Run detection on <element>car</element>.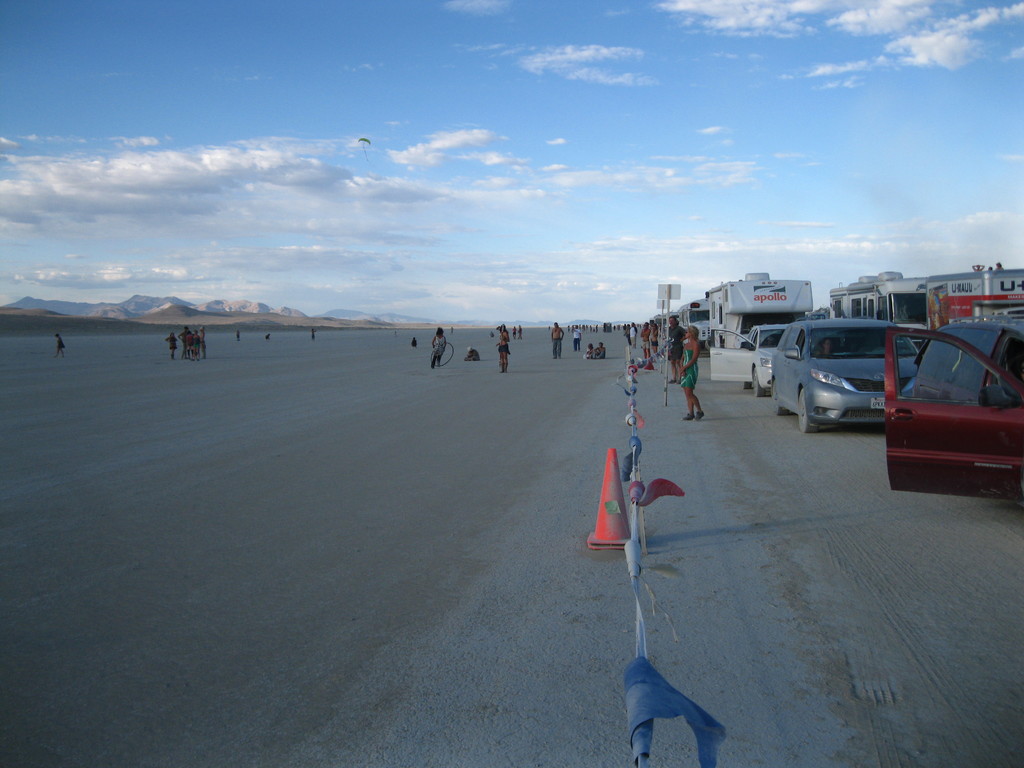
Result: locate(884, 321, 1023, 515).
